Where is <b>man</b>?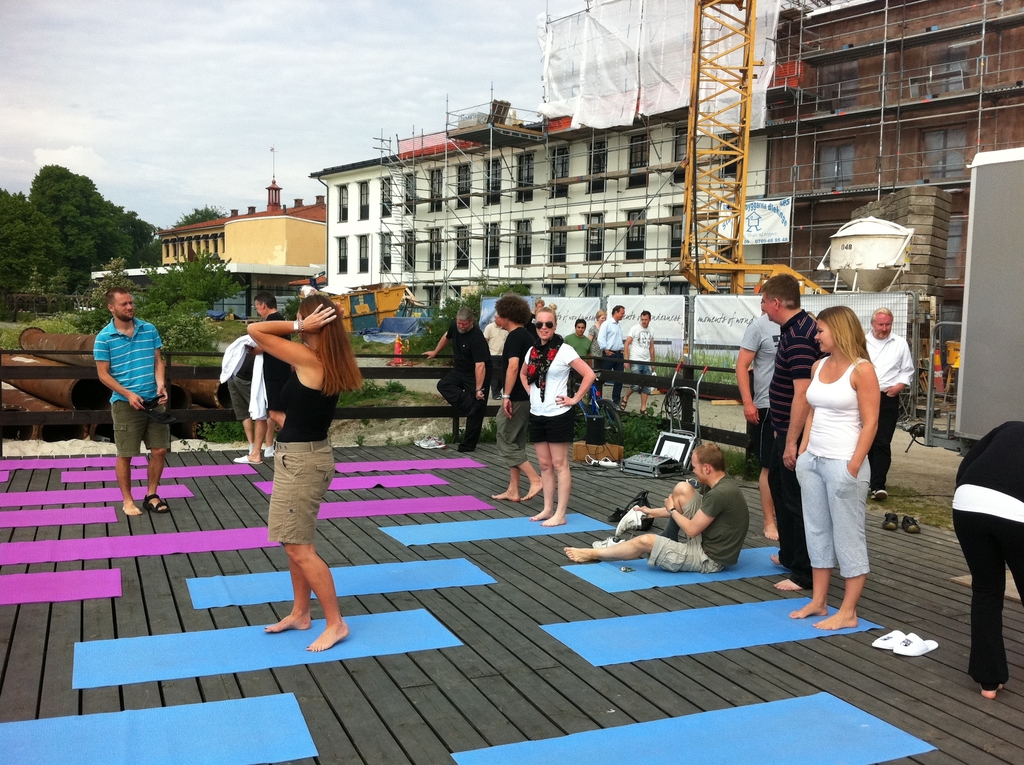
(left=91, top=287, right=170, bottom=516).
